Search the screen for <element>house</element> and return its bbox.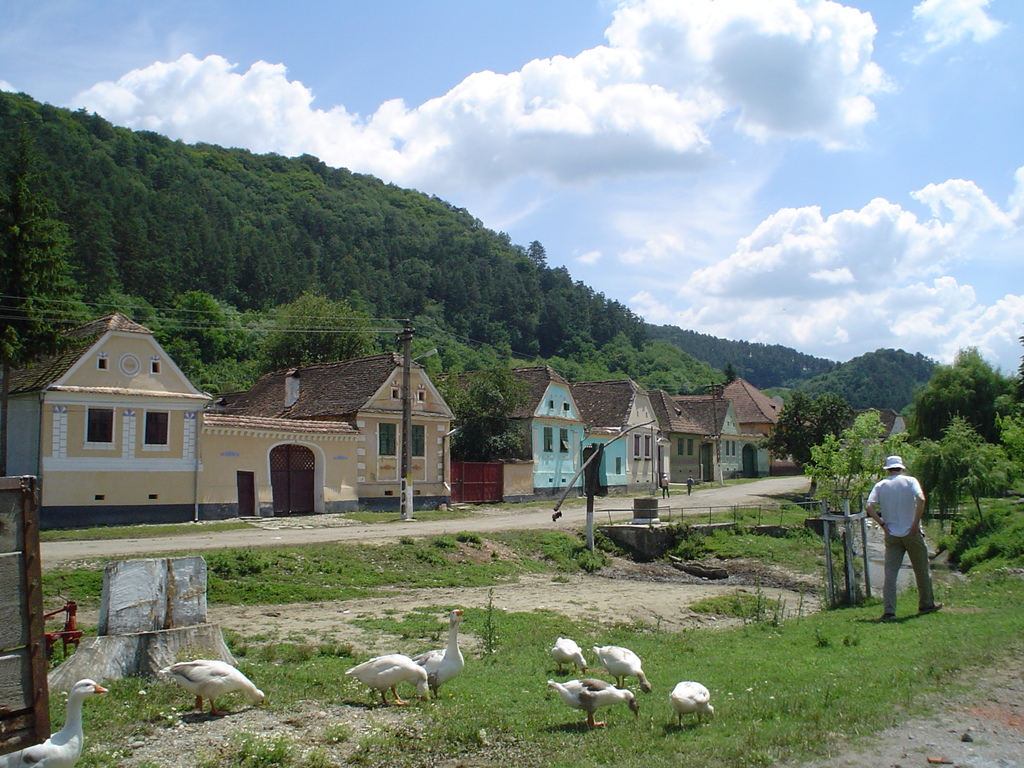
Found: select_region(719, 364, 789, 474).
